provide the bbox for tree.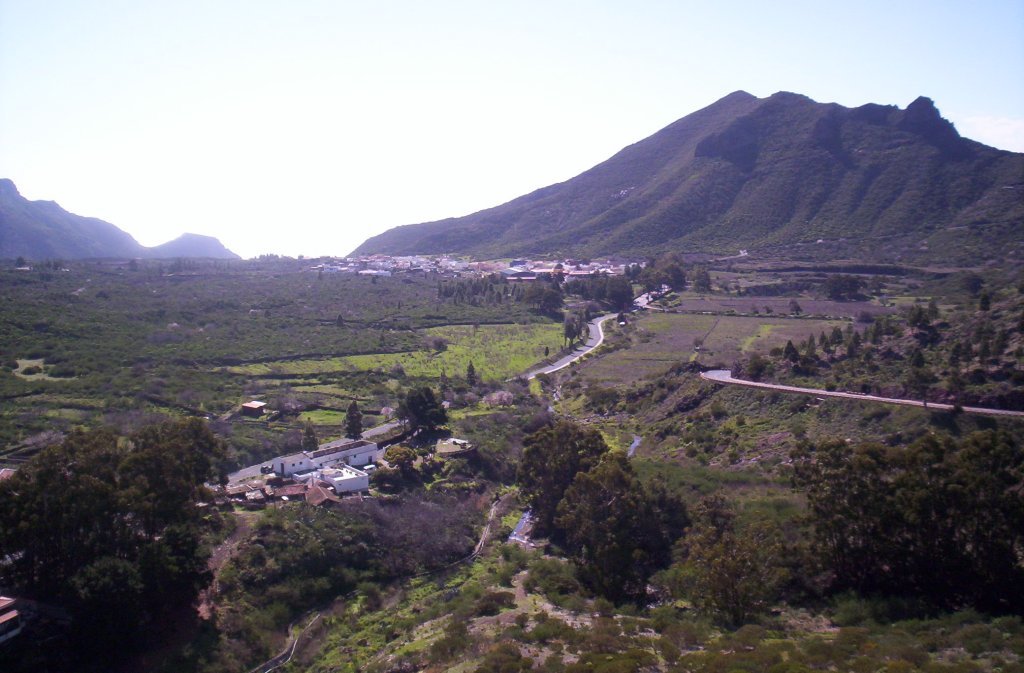
locate(592, 274, 606, 302).
